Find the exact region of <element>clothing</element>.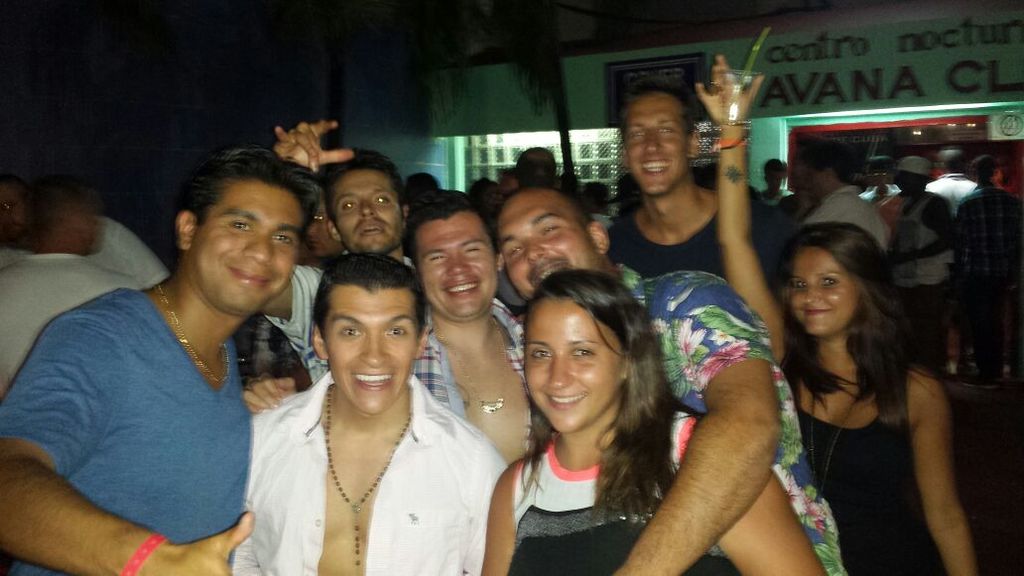
Exact region: rect(234, 331, 491, 572).
